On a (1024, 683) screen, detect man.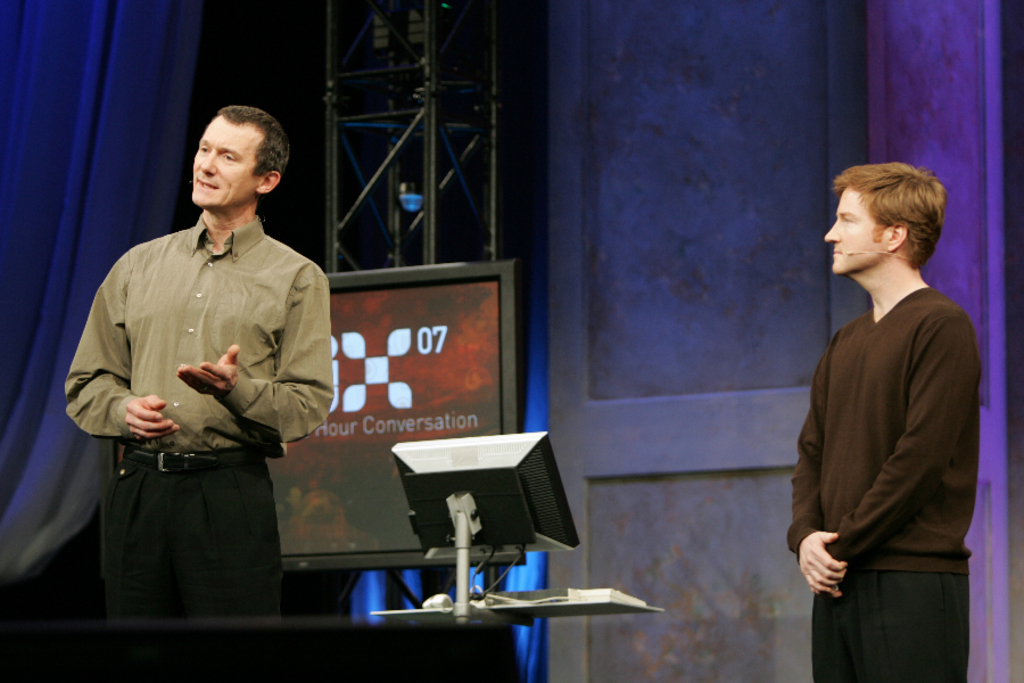
bbox=[787, 164, 981, 682].
